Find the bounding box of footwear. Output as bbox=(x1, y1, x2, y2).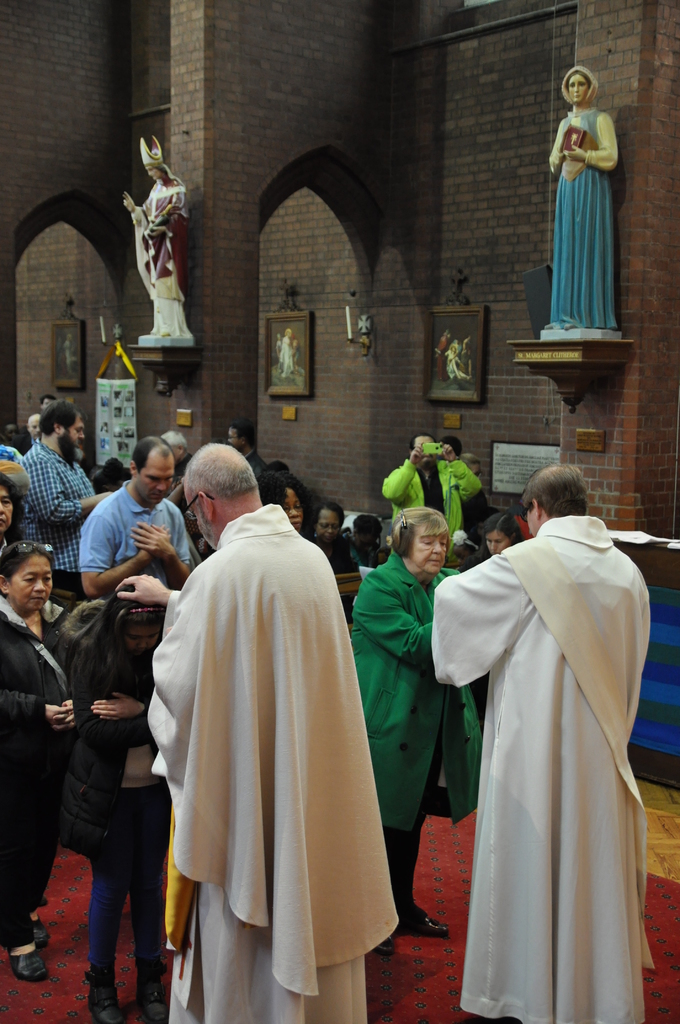
bbox=(133, 961, 169, 1023).
